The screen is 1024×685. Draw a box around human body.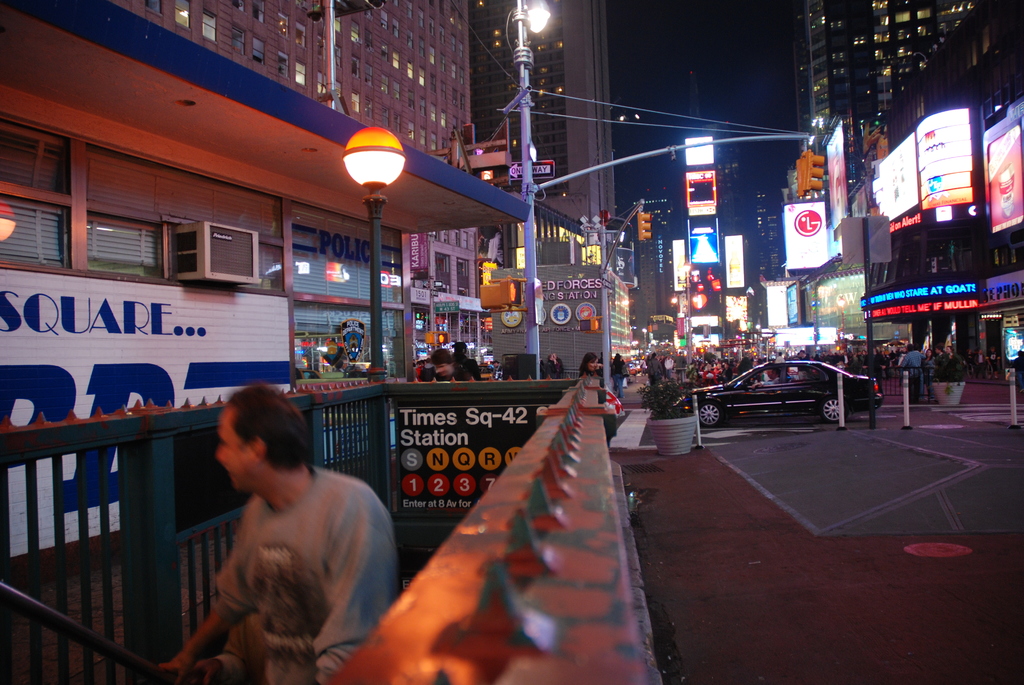
left=205, top=401, right=404, bottom=675.
